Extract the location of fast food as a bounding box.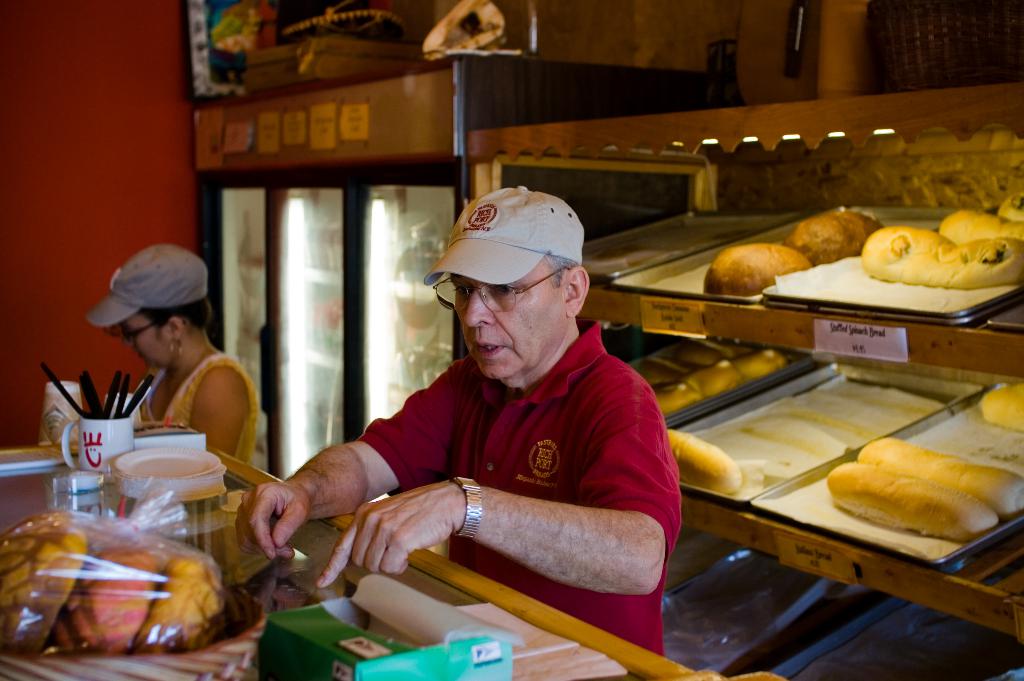
60:535:176:649.
